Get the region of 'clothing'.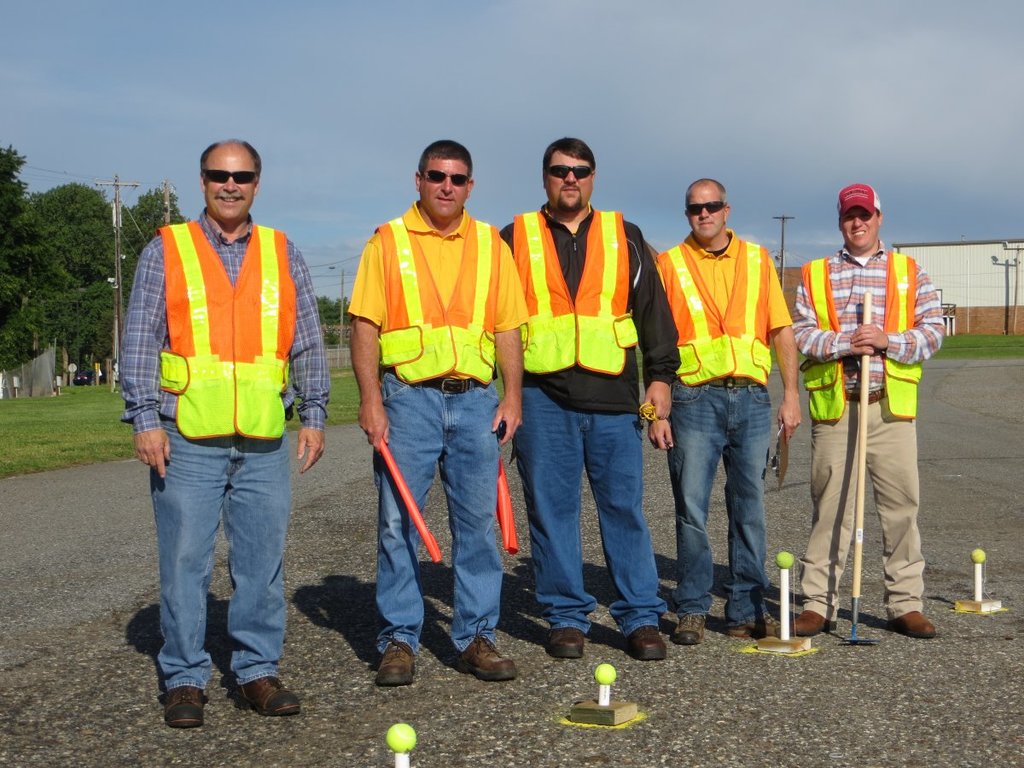
select_region(118, 238, 325, 689).
